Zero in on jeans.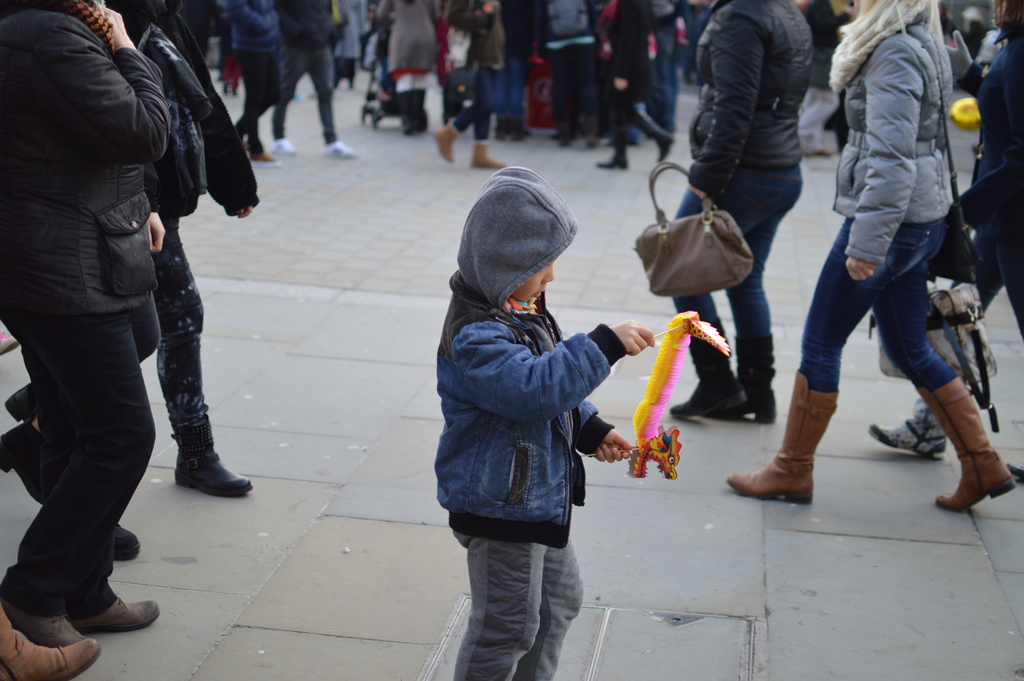
Zeroed in: select_region(0, 320, 150, 611).
